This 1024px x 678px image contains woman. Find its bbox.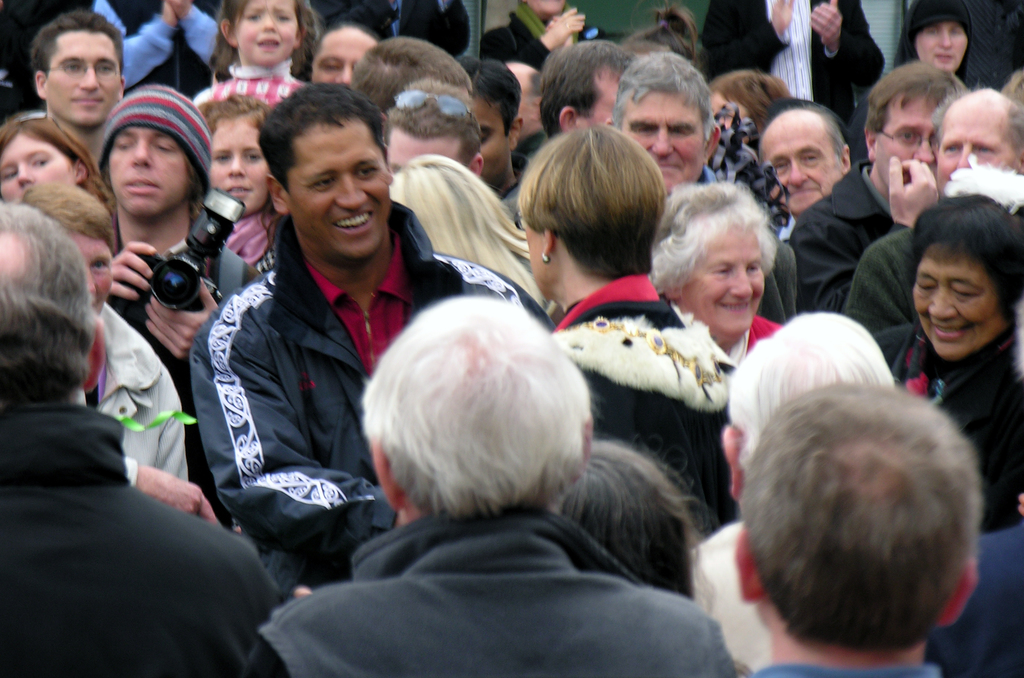
[x1=709, y1=70, x2=792, y2=146].
